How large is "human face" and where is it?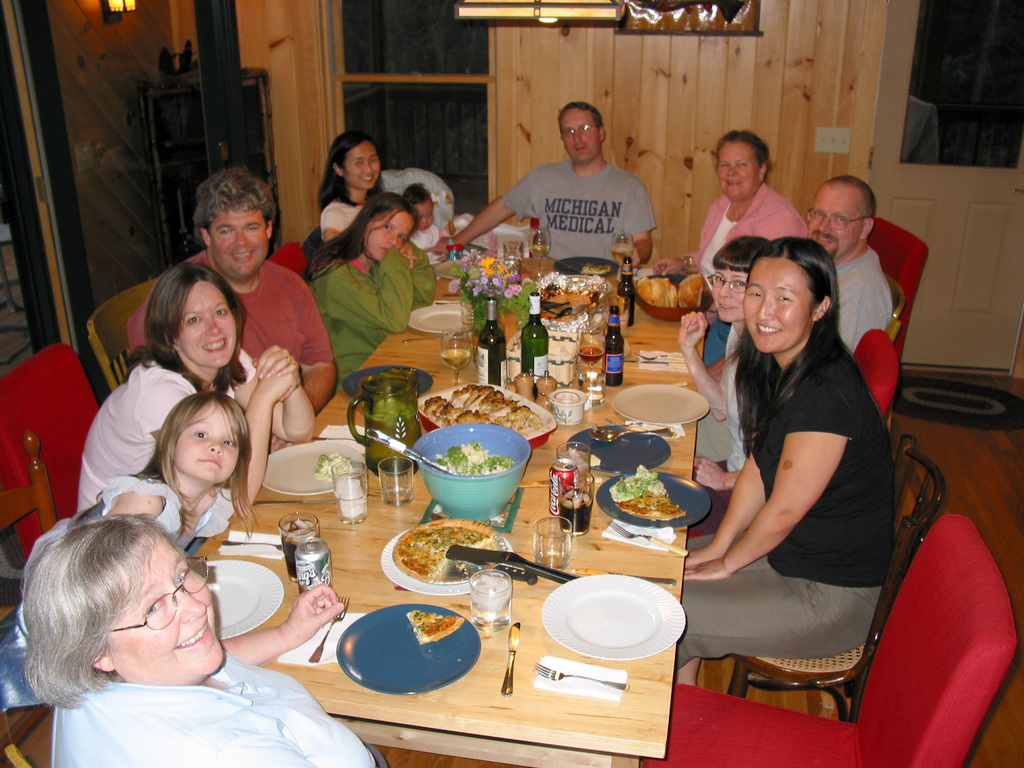
Bounding box: <region>710, 270, 751, 324</region>.
